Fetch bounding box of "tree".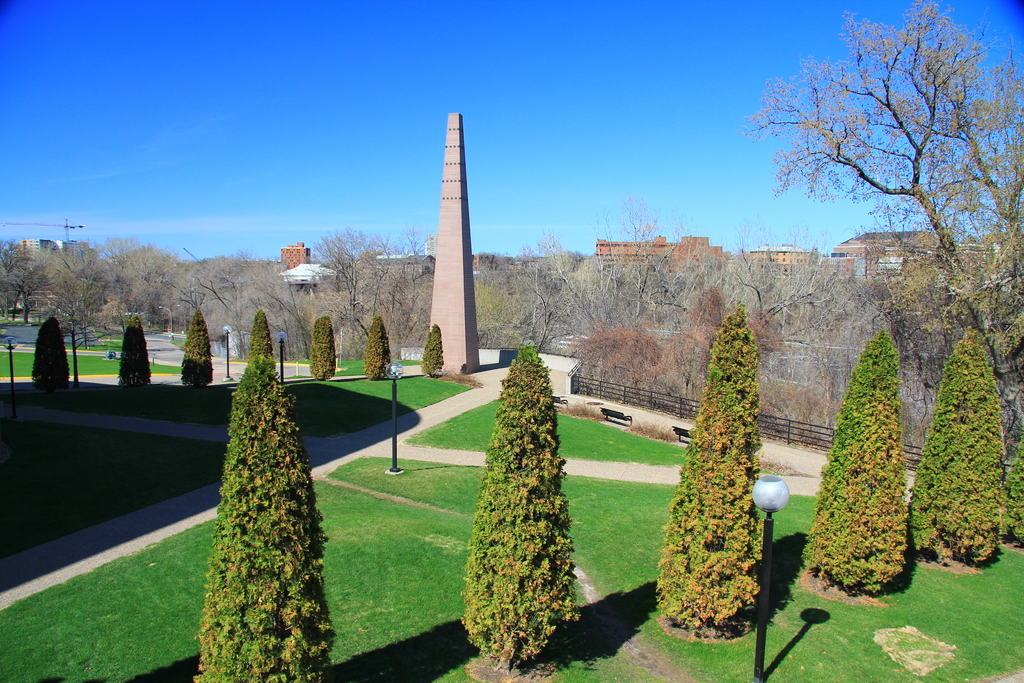
Bbox: box(657, 314, 772, 632).
